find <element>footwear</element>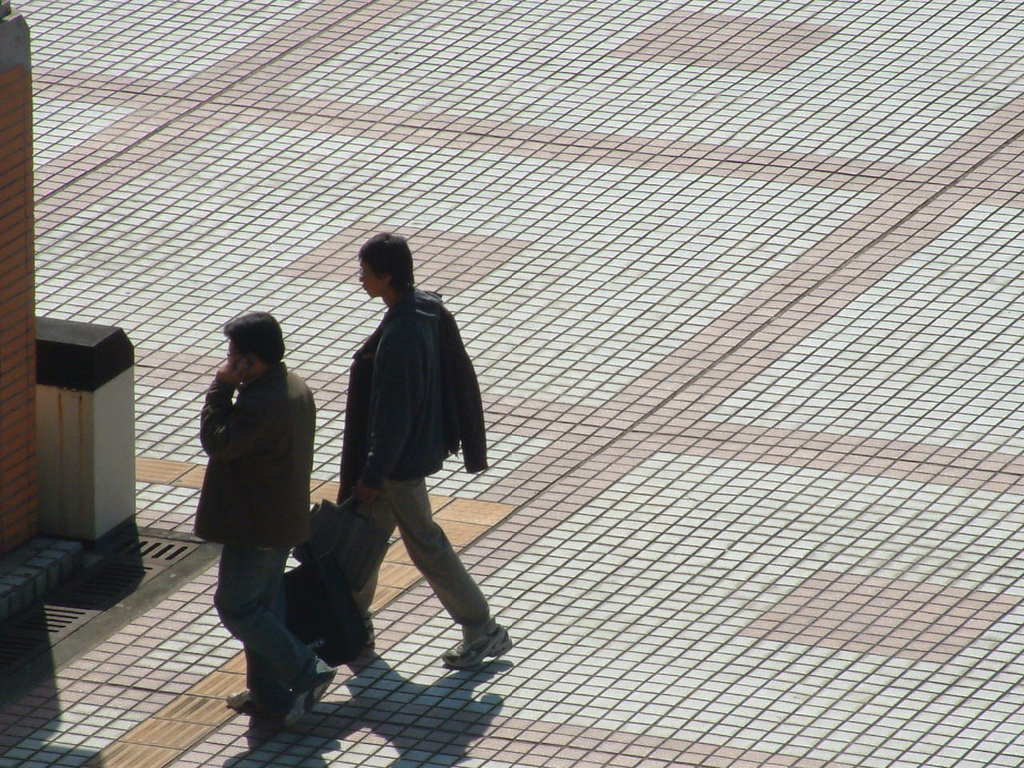
box(298, 655, 336, 703)
